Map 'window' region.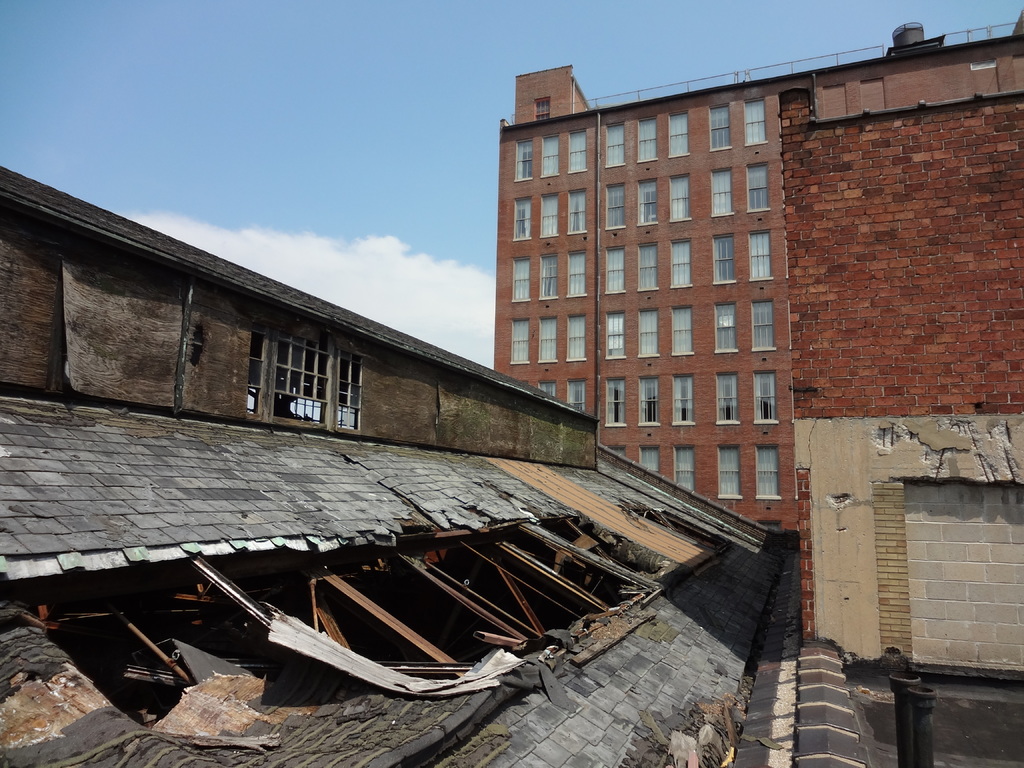
Mapped to bbox=[604, 375, 627, 428].
